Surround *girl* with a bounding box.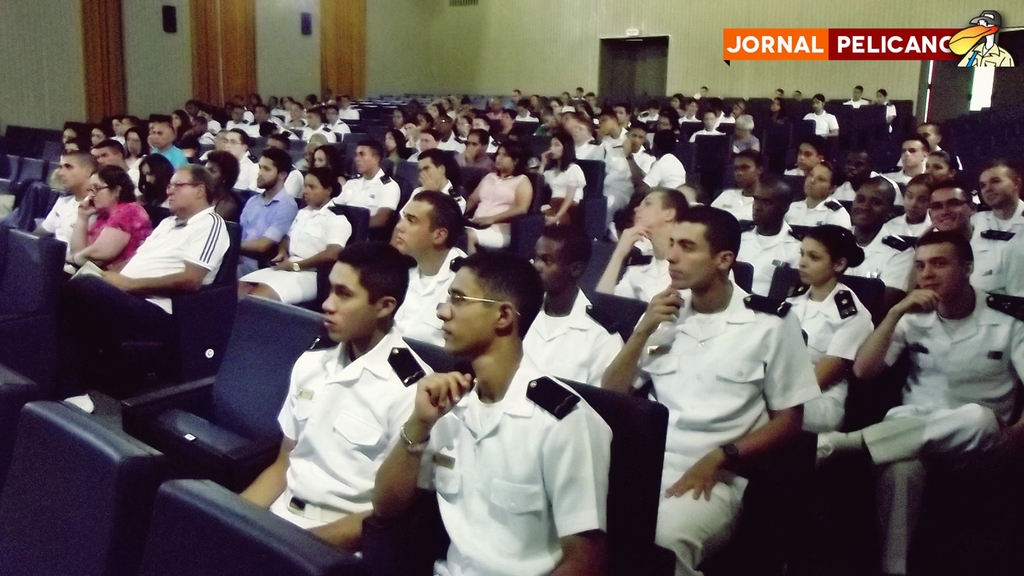
rect(777, 224, 879, 433).
